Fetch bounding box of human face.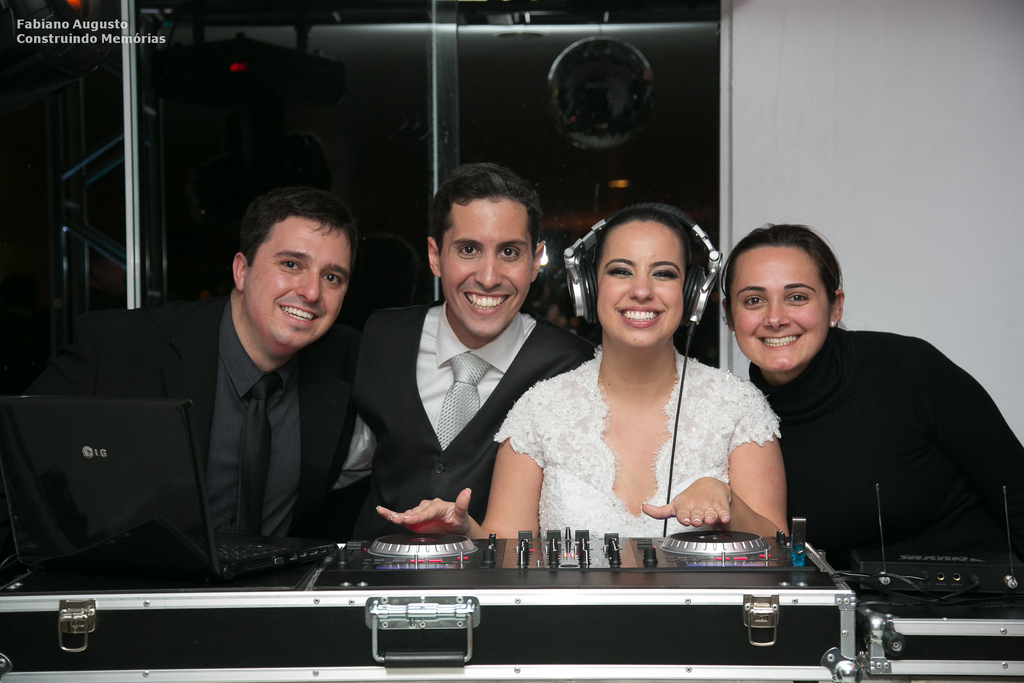
Bbox: {"x1": 595, "y1": 219, "x2": 682, "y2": 350}.
